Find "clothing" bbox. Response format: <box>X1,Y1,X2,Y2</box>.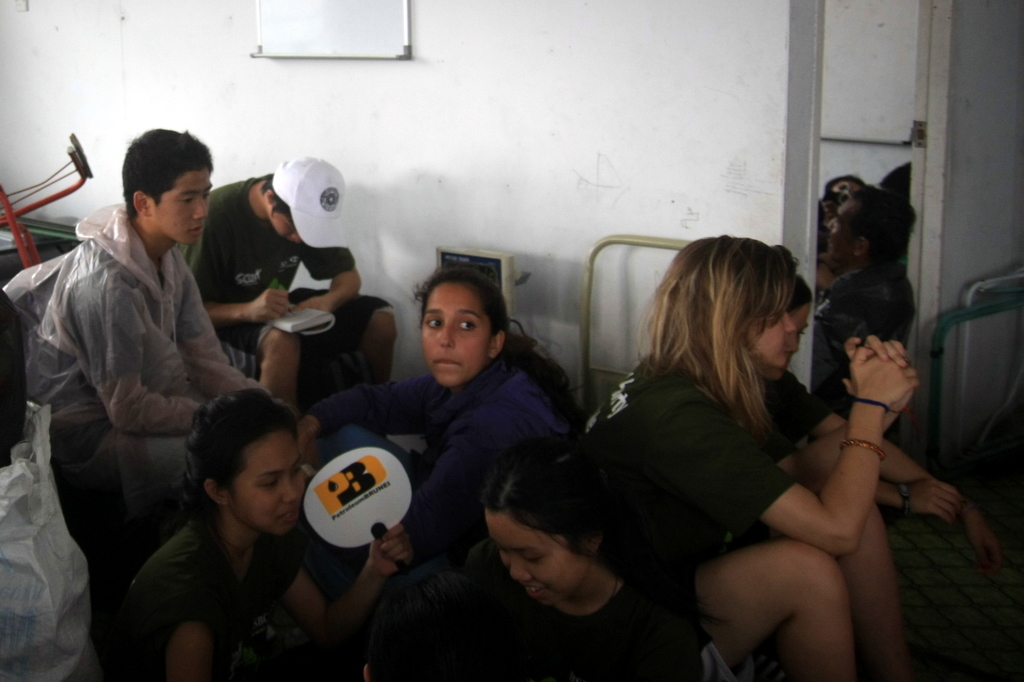
<box>108,467,324,669</box>.
